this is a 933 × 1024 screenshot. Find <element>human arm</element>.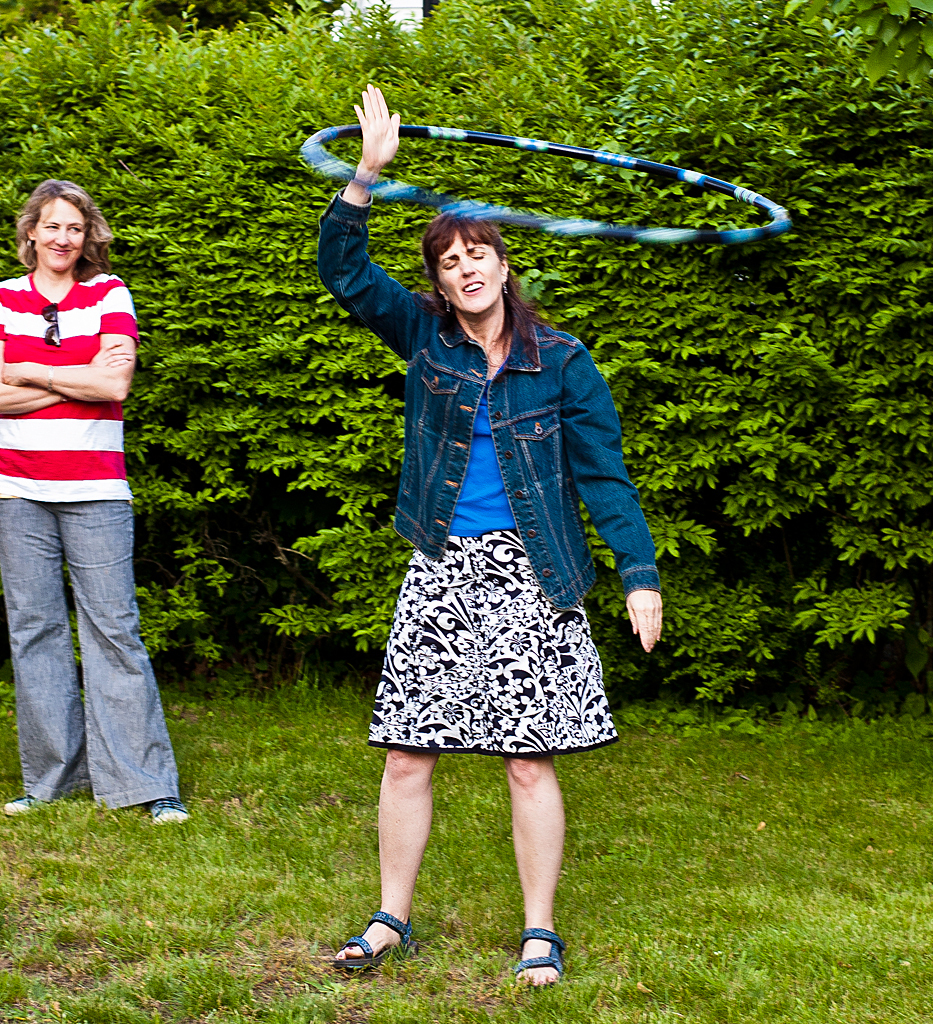
Bounding box: (0, 278, 133, 418).
